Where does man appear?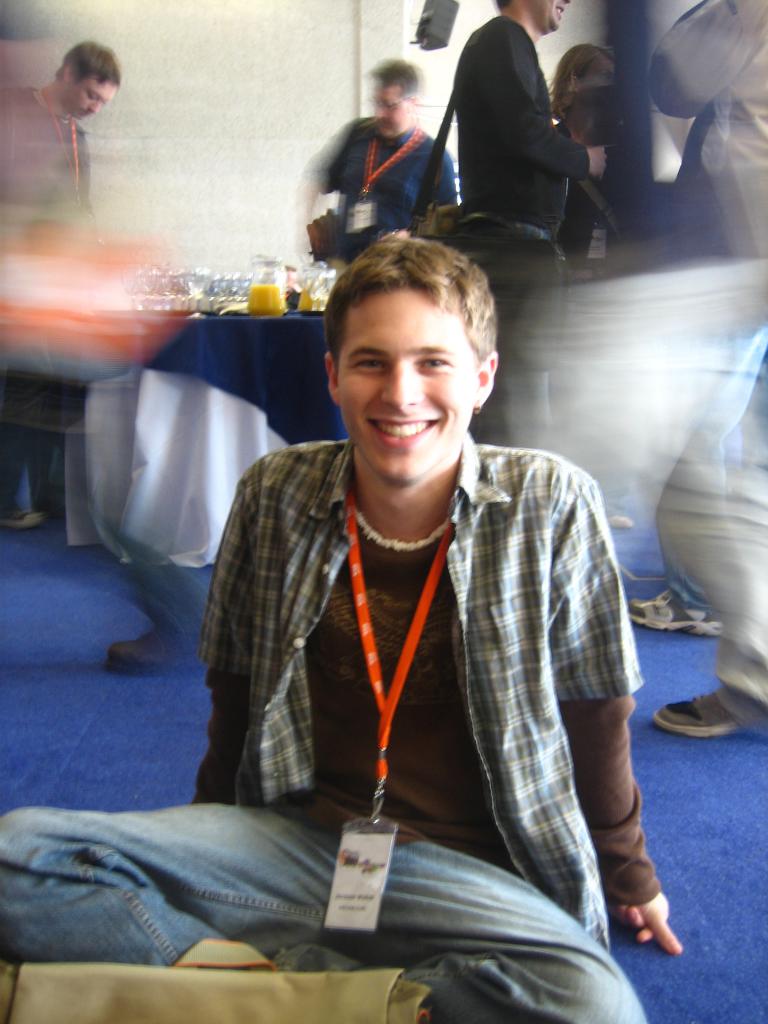
Appears at crop(620, 0, 767, 749).
